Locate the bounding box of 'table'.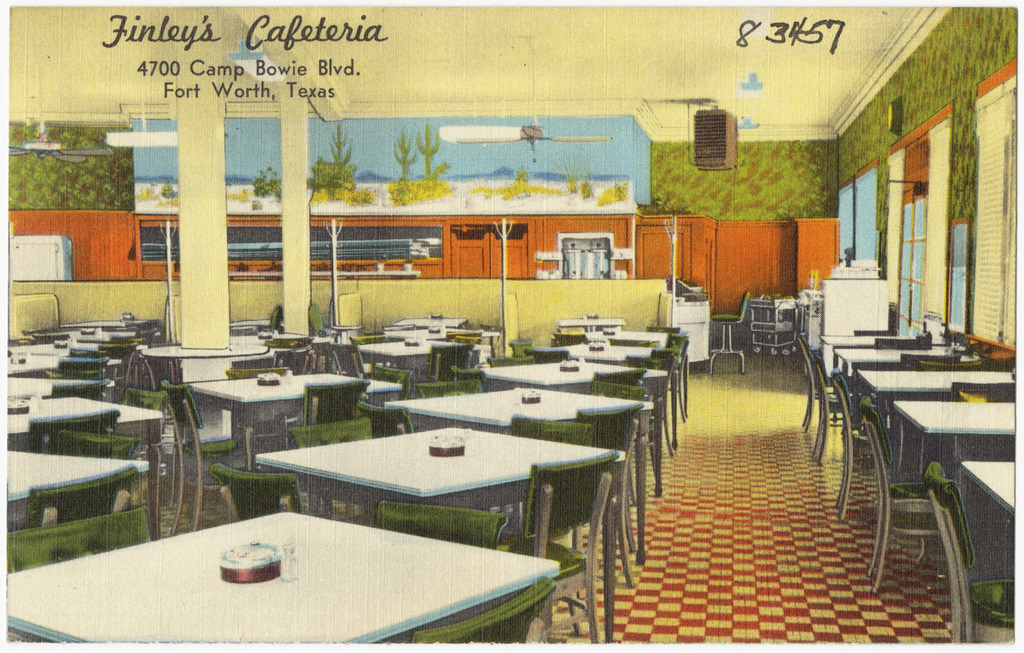
Bounding box: x1=856, y1=369, x2=1019, y2=421.
